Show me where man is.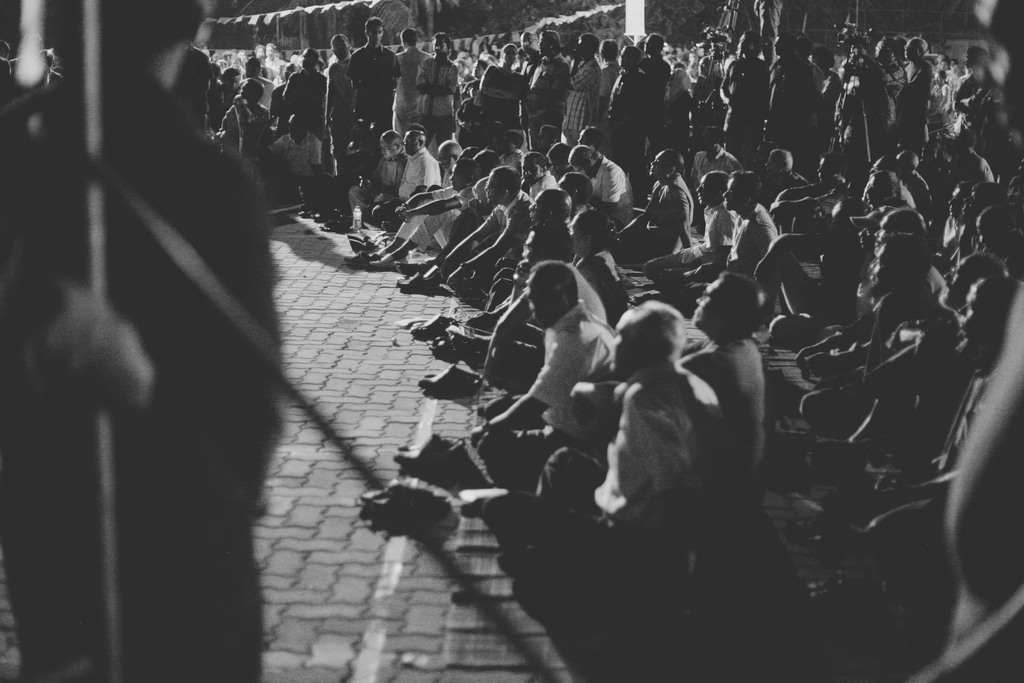
man is at (796,233,940,427).
